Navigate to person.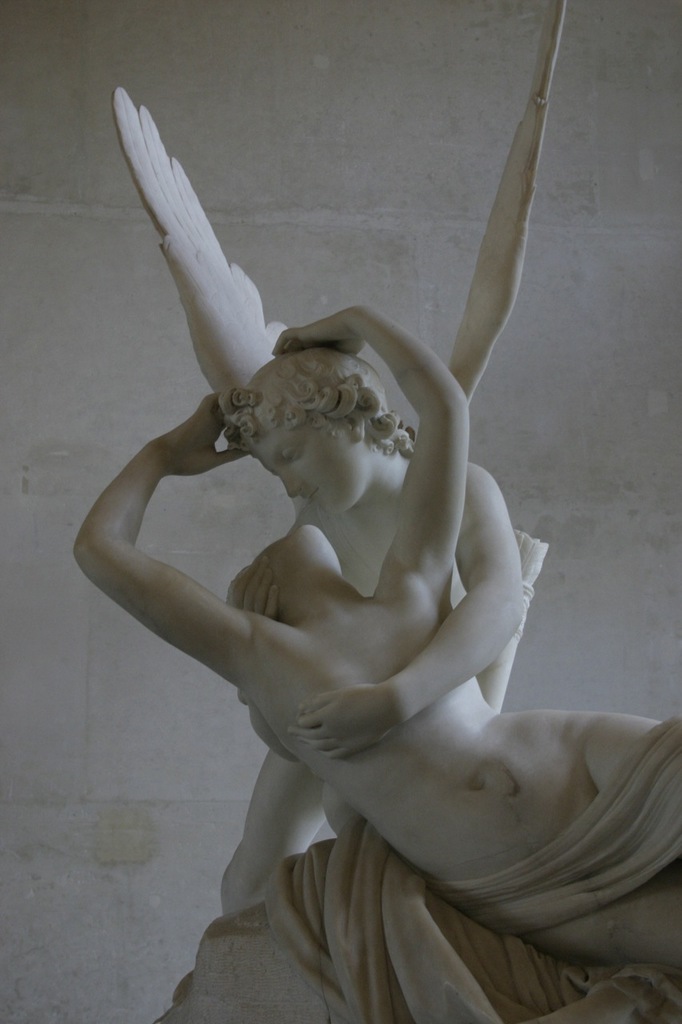
Navigation target: 106 0 567 1023.
